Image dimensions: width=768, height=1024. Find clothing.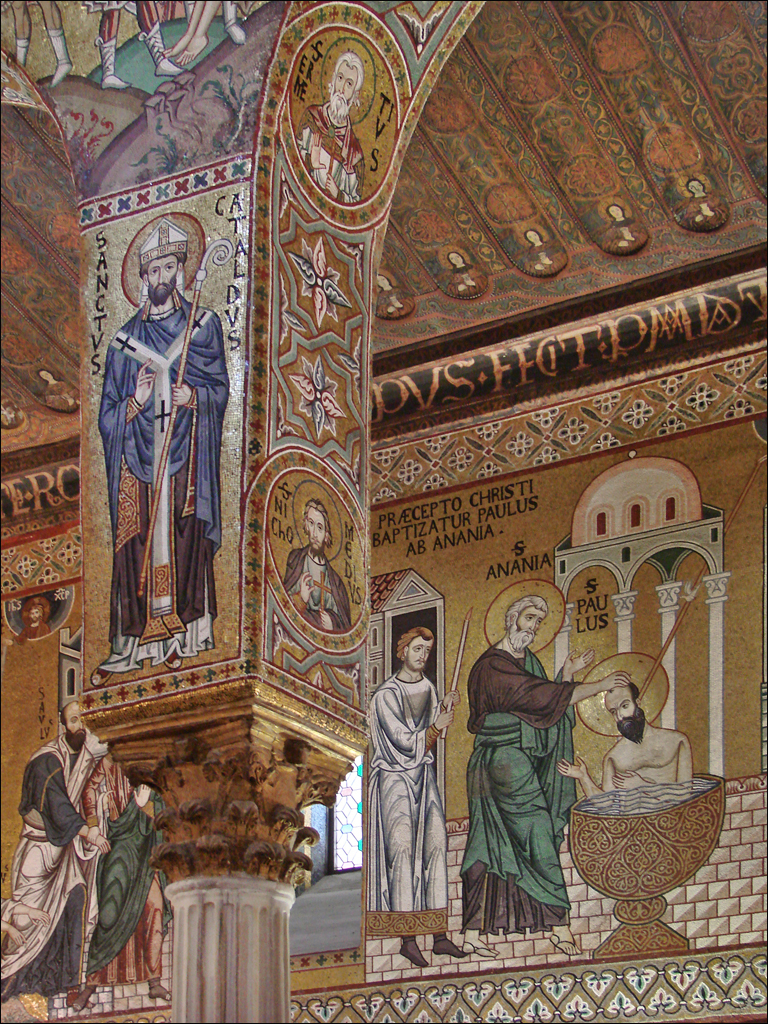
Rect(0, 727, 111, 1002).
